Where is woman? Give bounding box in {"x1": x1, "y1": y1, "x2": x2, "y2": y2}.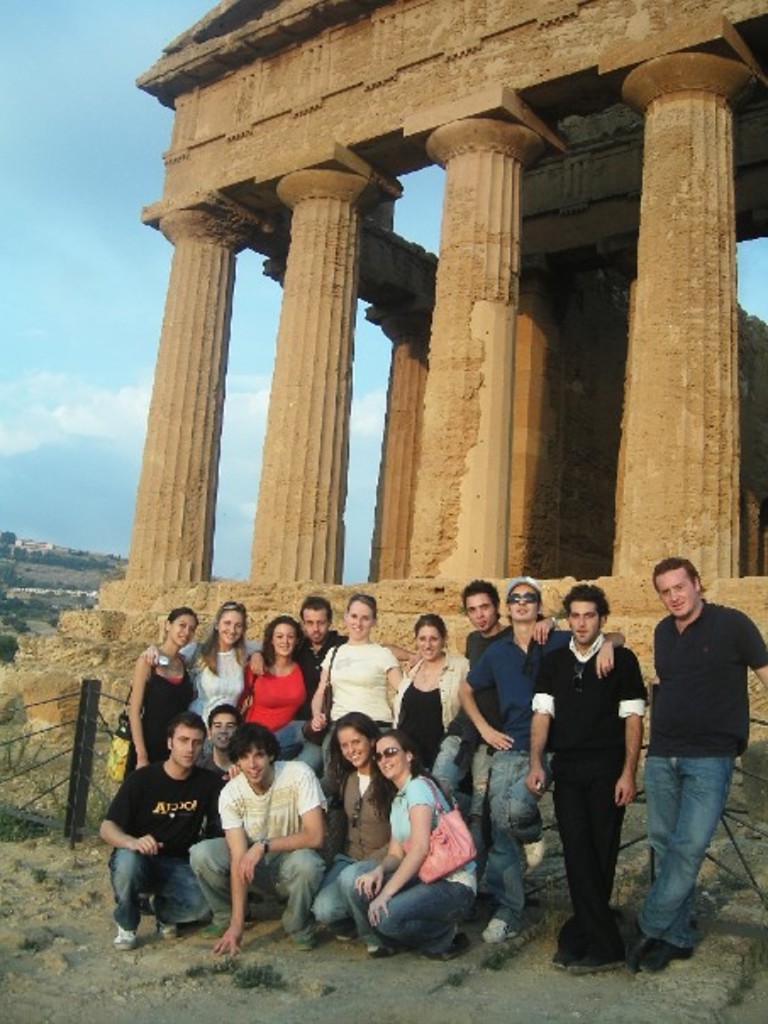
{"x1": 392, "y1": 614, "x2": 478, "y2": 776}.
